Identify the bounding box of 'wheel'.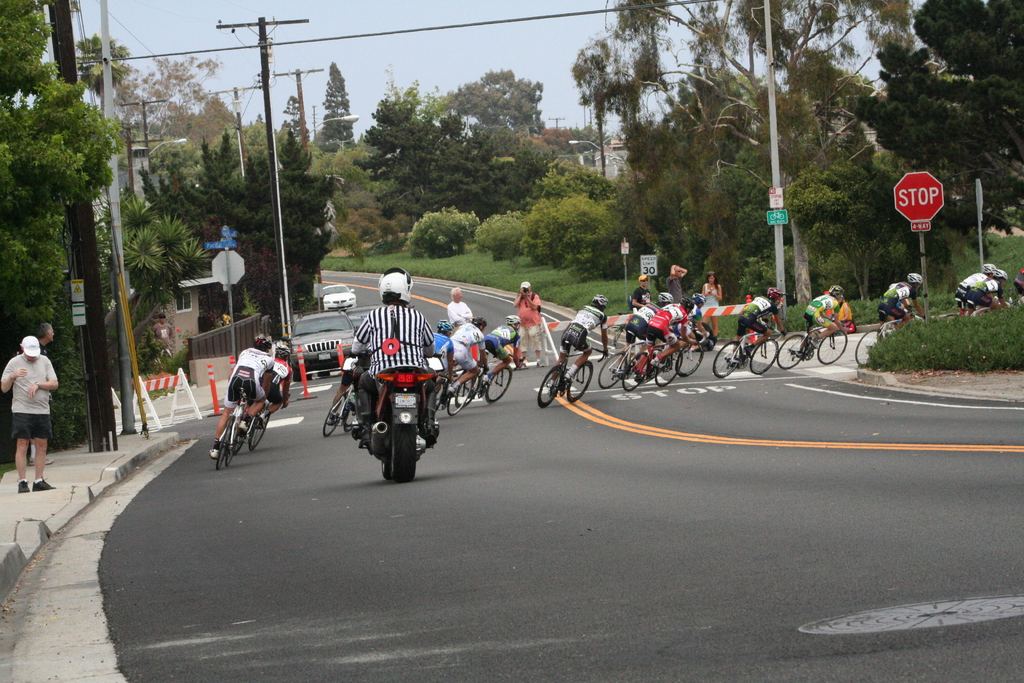
crop(746, 335, 779, 373).
